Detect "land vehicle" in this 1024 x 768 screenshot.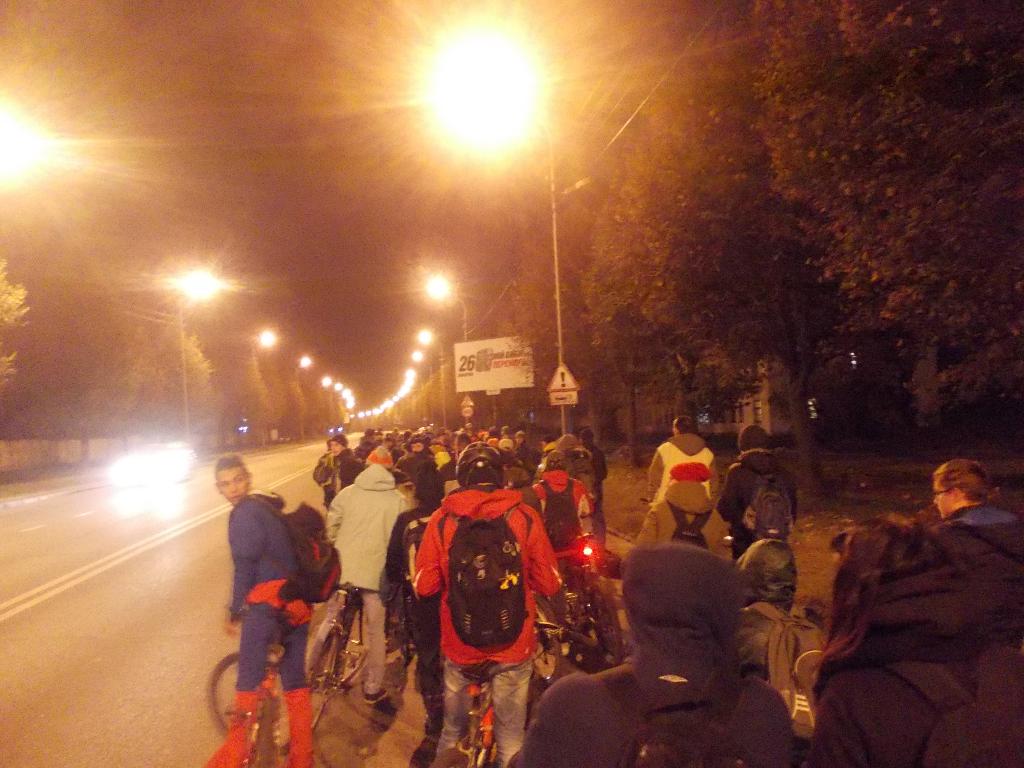
Detection: [x1=554, y1=521, x2=625, y2=666].
